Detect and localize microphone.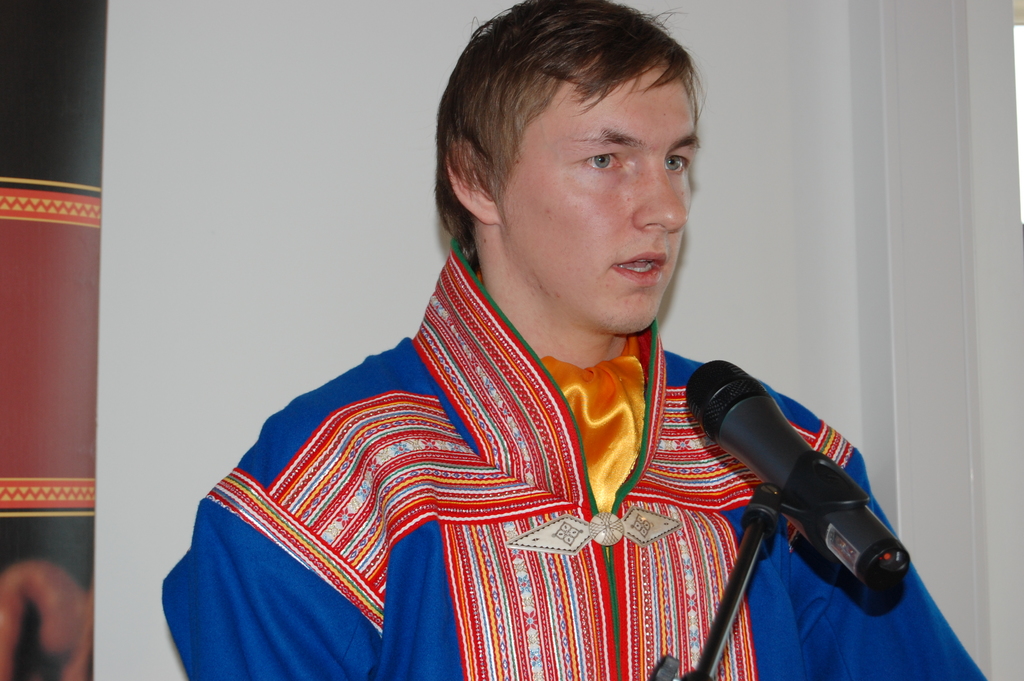
Localized at left=676, top=361, right=916, bottom=589.
